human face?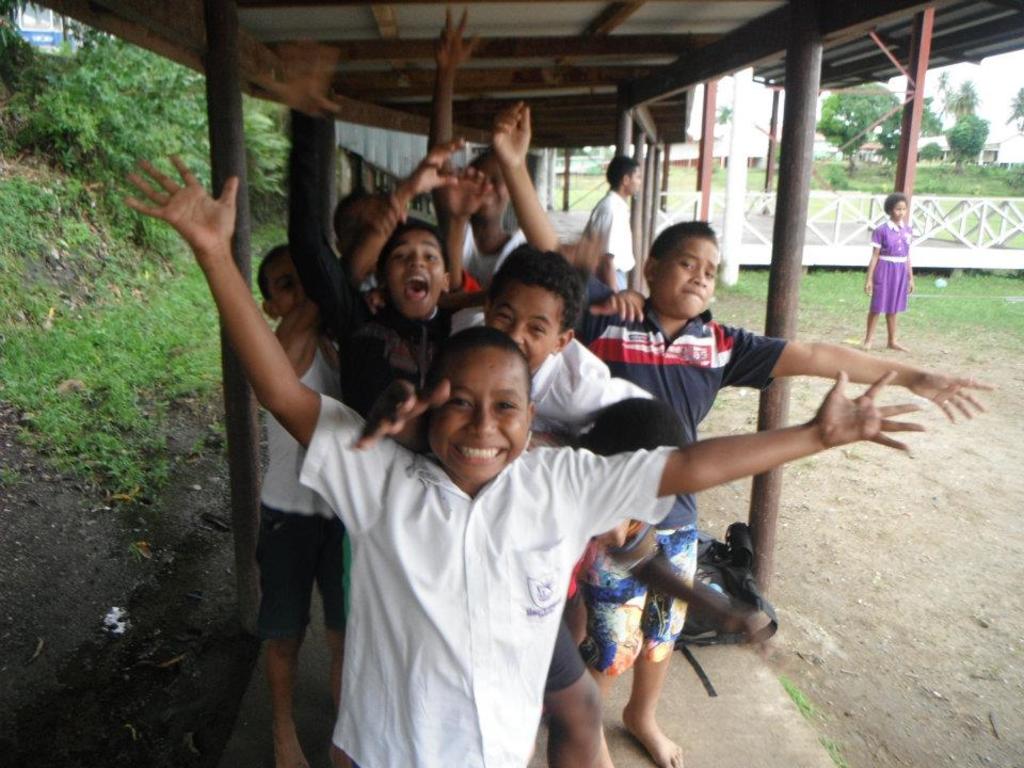
{"x1": 428, "y1": 345, "x2": 526, "y2": 482}
